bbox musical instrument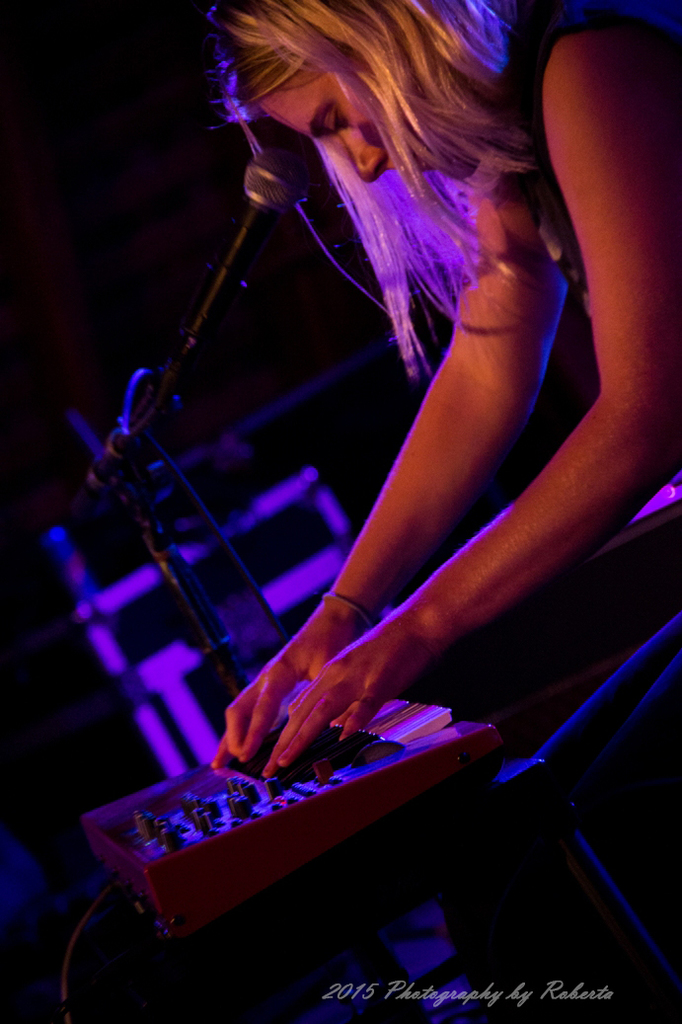
left=88, top=672, right=502, bottom=948
